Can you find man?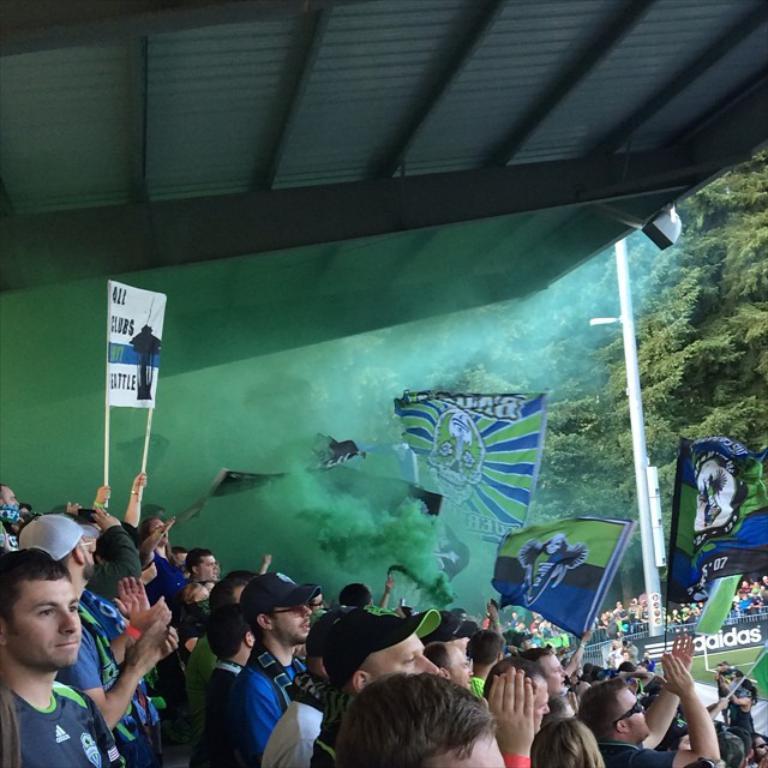
Yes, bounding box: {"x1": 232, "y1": 565, "x2": 323, "y2": 767}.
